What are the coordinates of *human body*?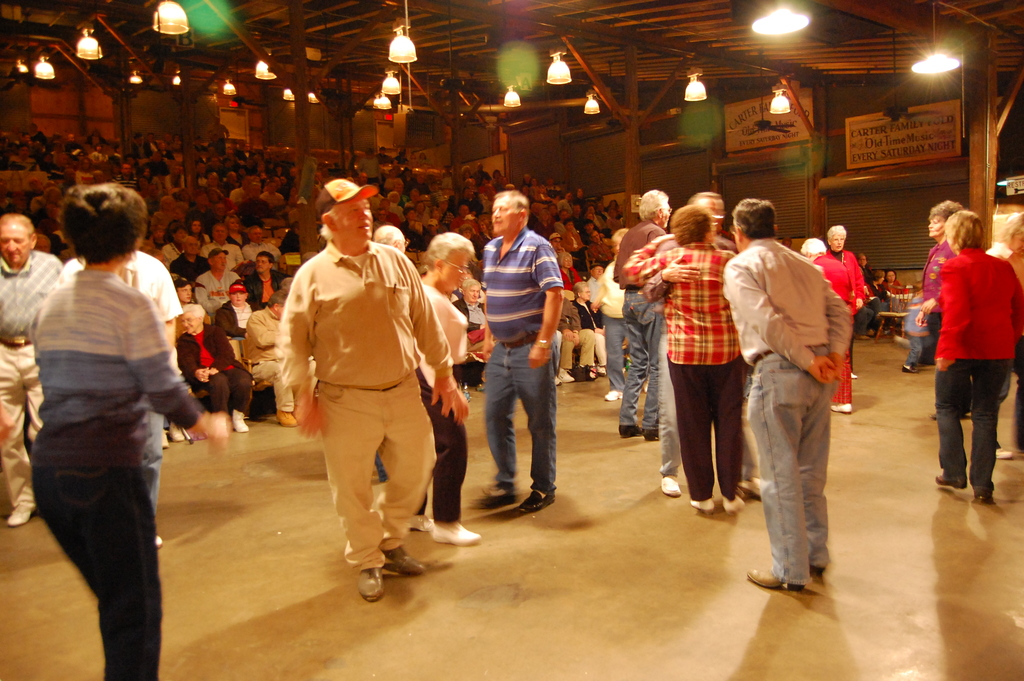
bbox(113, 144, 121, 157).
